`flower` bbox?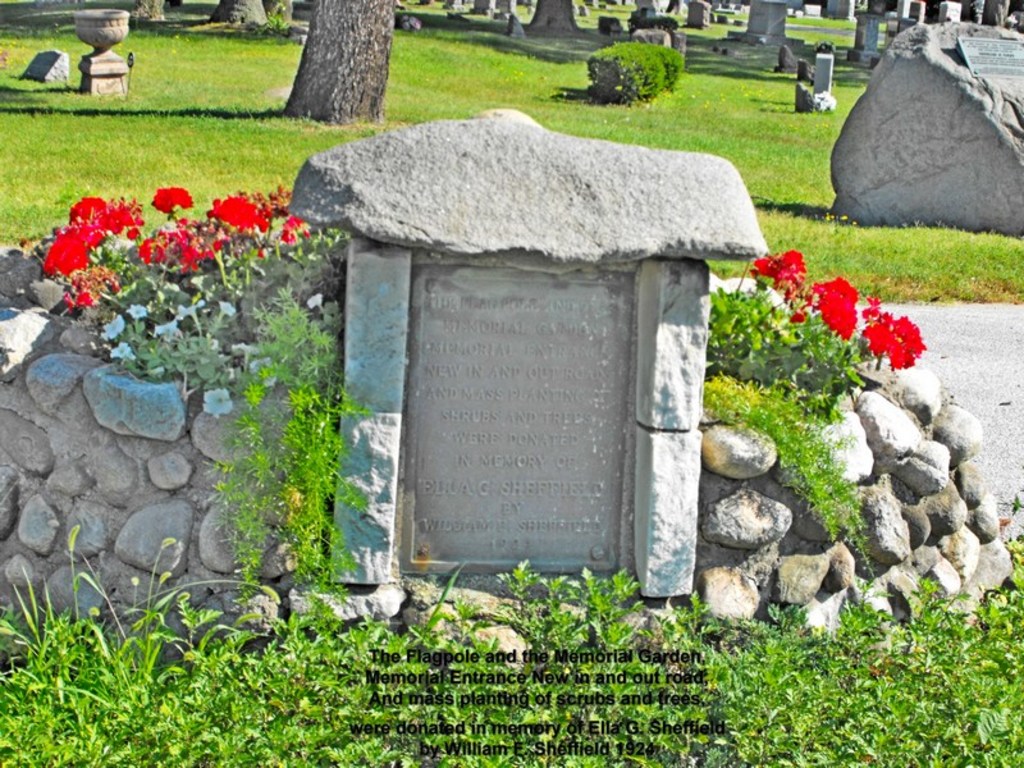
151:182:198:214
